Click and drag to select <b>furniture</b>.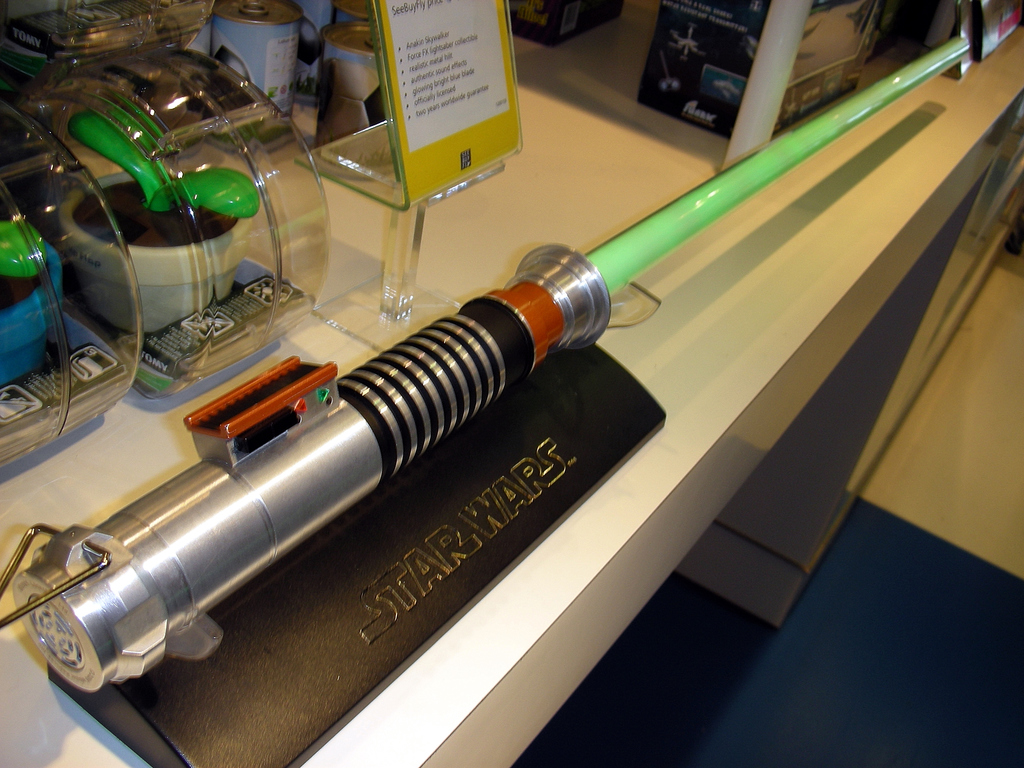
Selection: BBox(0, 0, 1023, 767).
